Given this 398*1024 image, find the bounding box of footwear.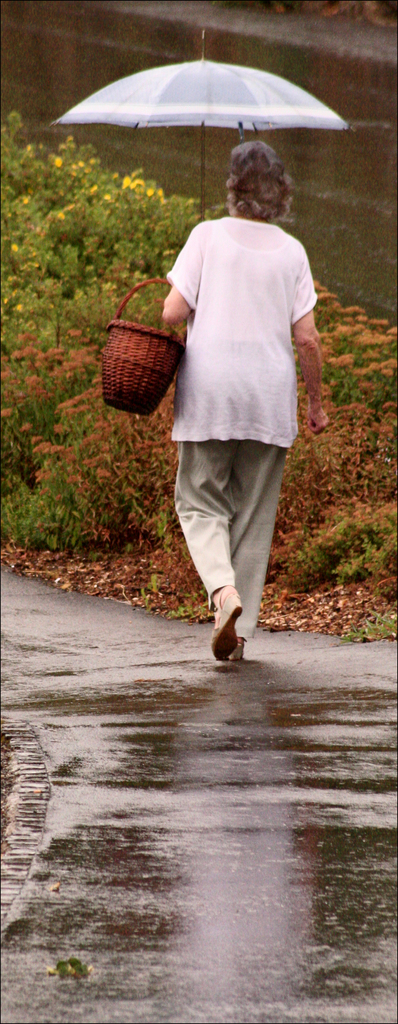
crop(207, 590, 266, 659).
